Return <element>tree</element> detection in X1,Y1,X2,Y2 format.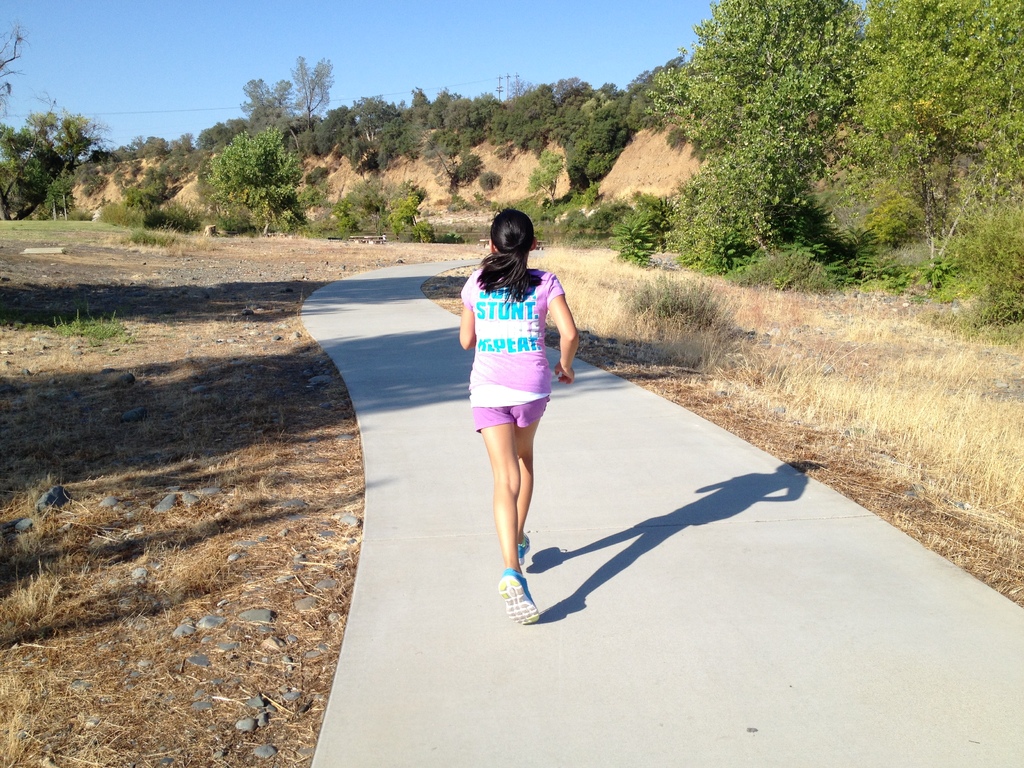
44,169,75,215.
